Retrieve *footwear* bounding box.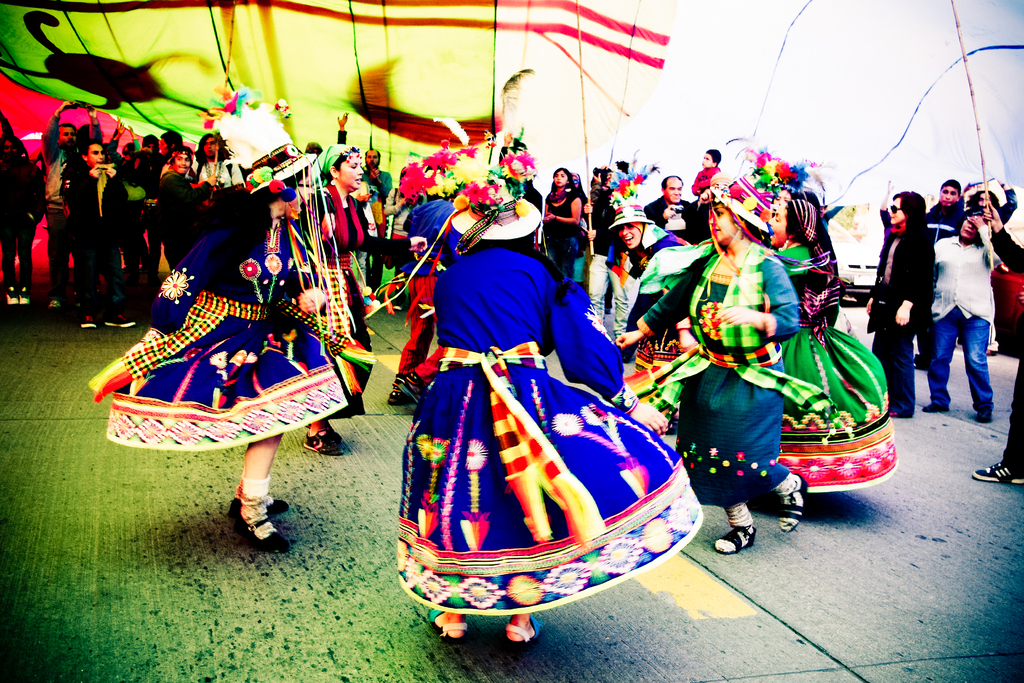
Bounding box: bbox=(49, 295, 65, 314).
